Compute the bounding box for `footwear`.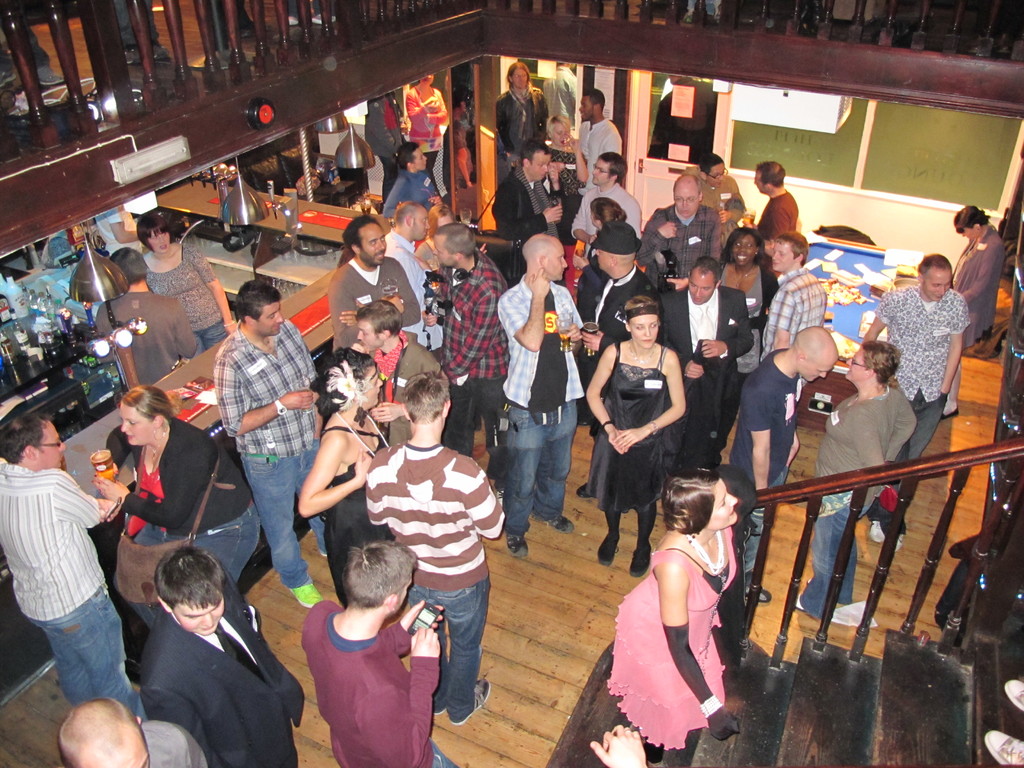
761,585,776,604.
